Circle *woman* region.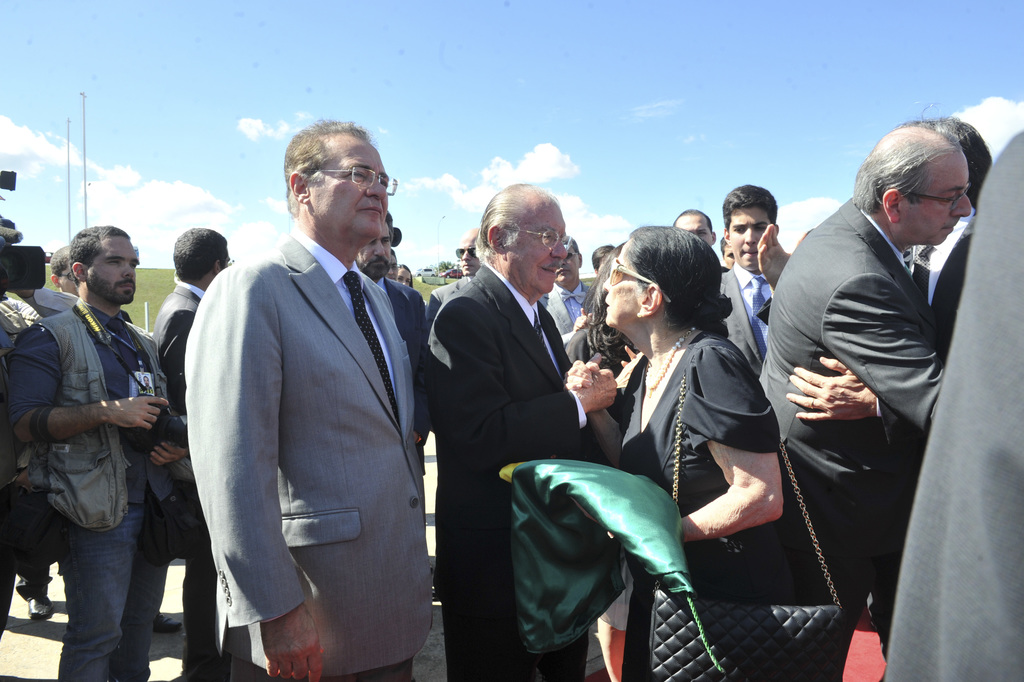
Region: (left=592, top=200, right=806, bottom=681).
